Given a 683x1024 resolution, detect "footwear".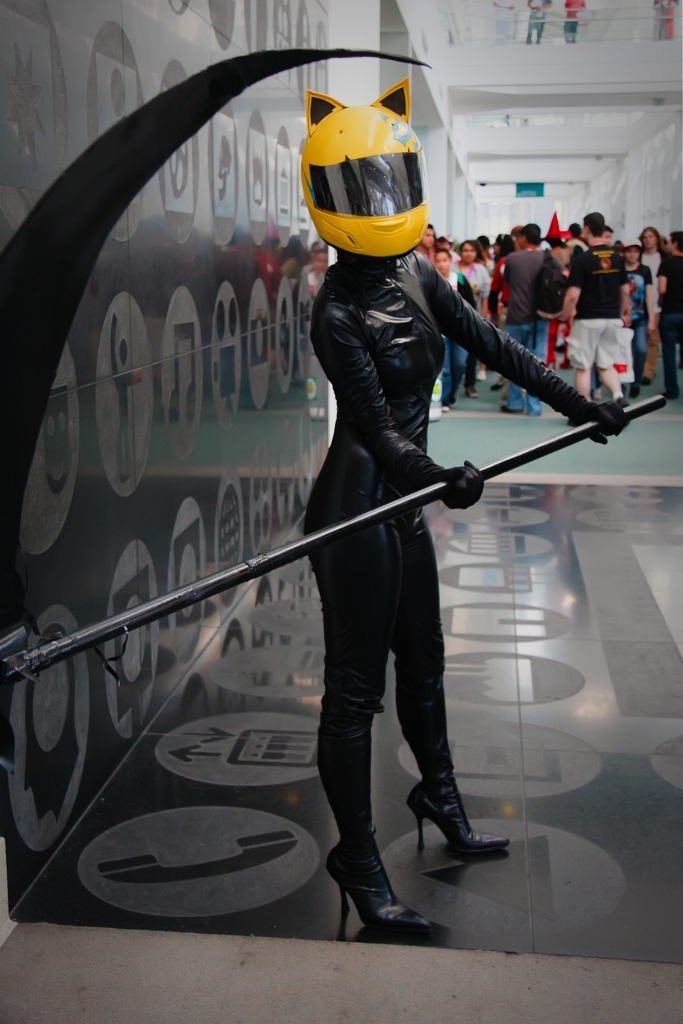
region(323, 805, 420, 947).
